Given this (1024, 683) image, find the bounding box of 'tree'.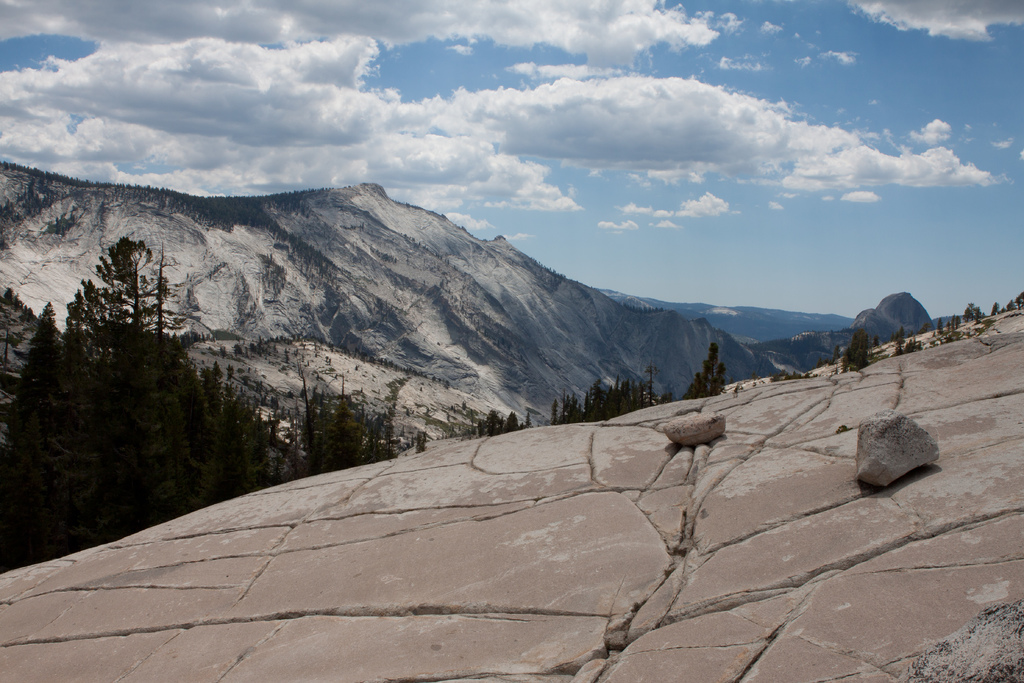
left=839, top=327, right=871, bottom=372.
